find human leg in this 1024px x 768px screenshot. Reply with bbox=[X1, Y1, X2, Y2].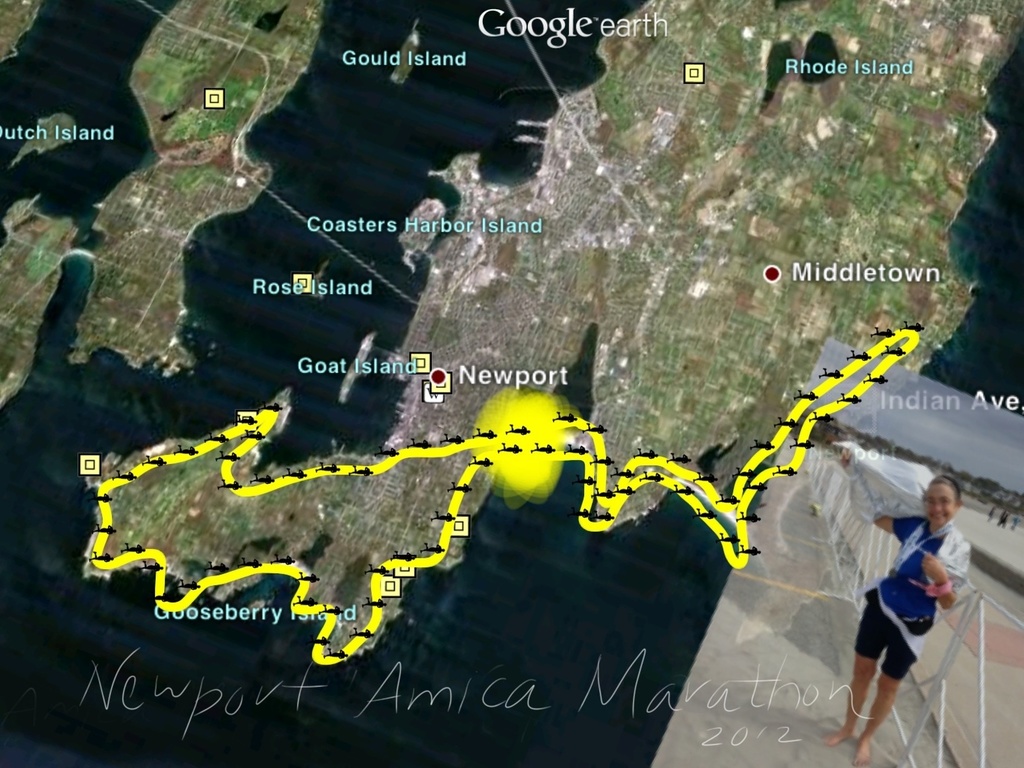
bbox=[822, 588, 886, 742].
